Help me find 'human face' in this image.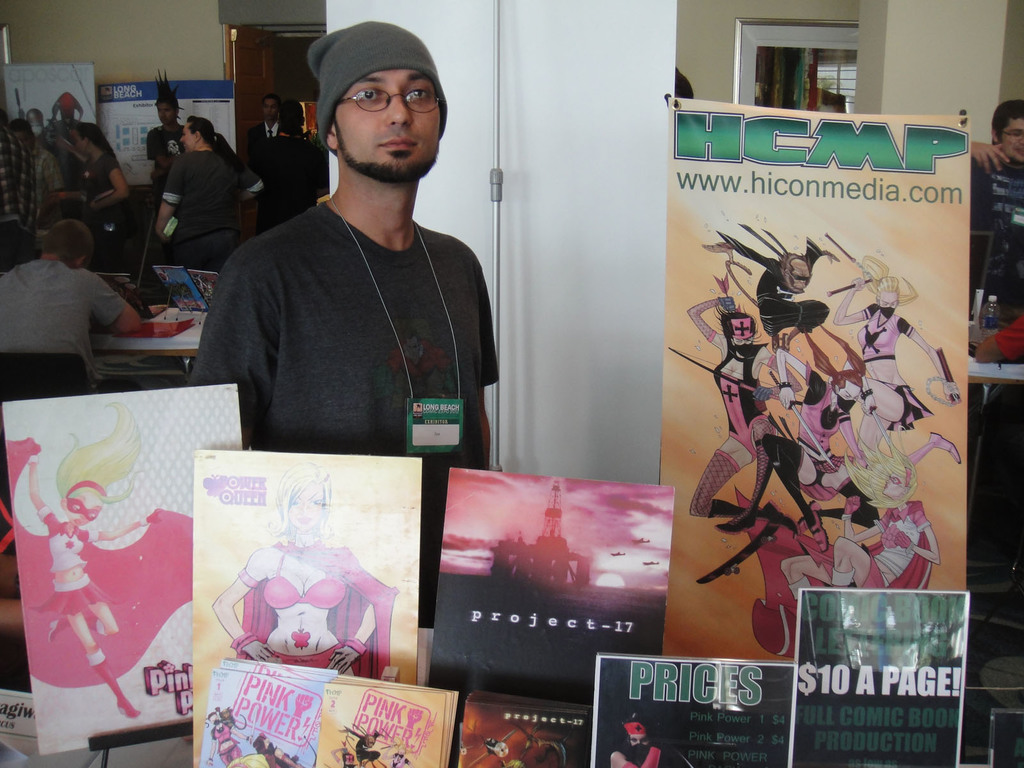
Found it: pyautogui.locateOnScreen(150, 98, 174, 122).
